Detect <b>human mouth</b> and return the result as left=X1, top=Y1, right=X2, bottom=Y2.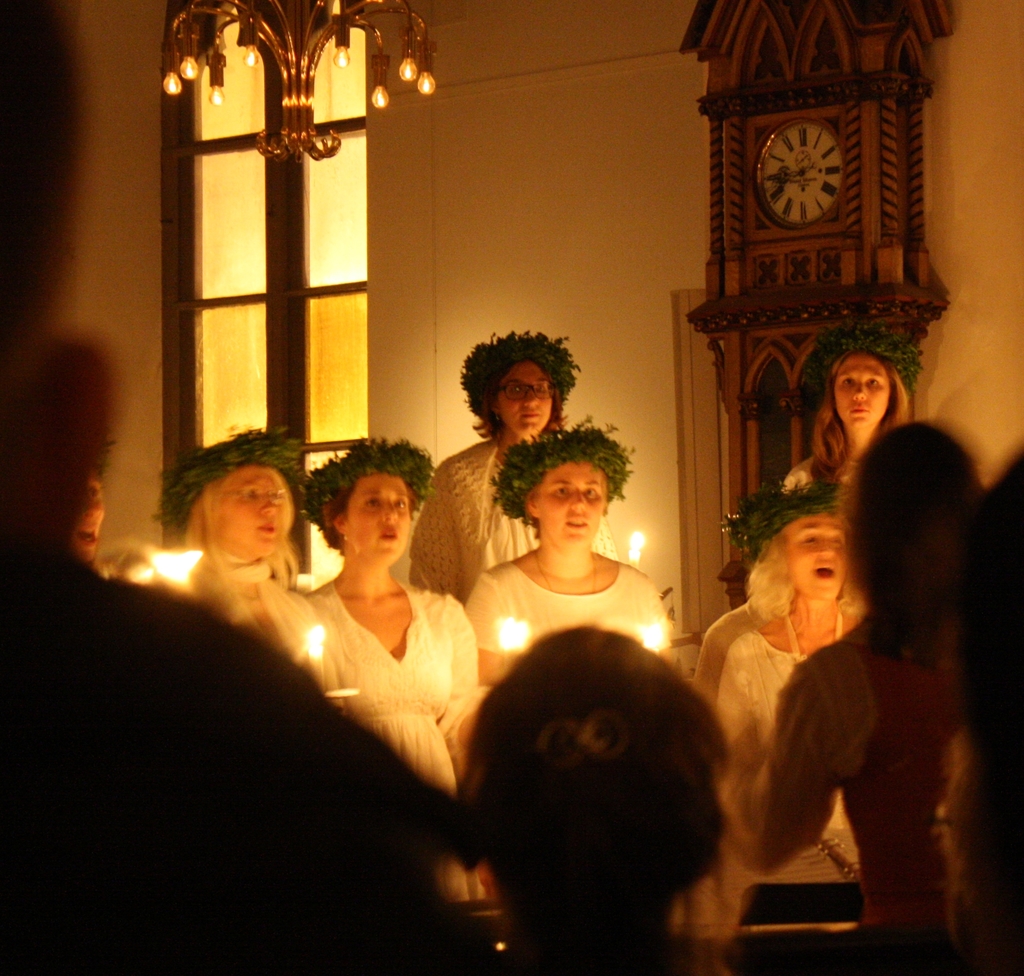
left=562, top=518, right=587, bottom=526.
